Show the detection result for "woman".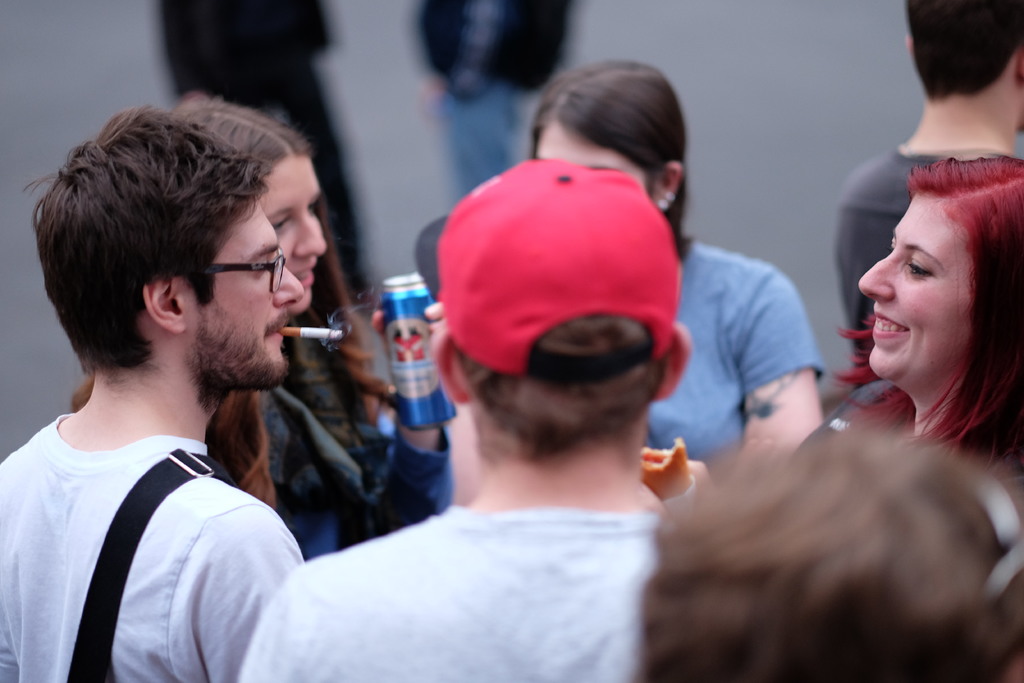
rect(525, 57, 824, 472).
